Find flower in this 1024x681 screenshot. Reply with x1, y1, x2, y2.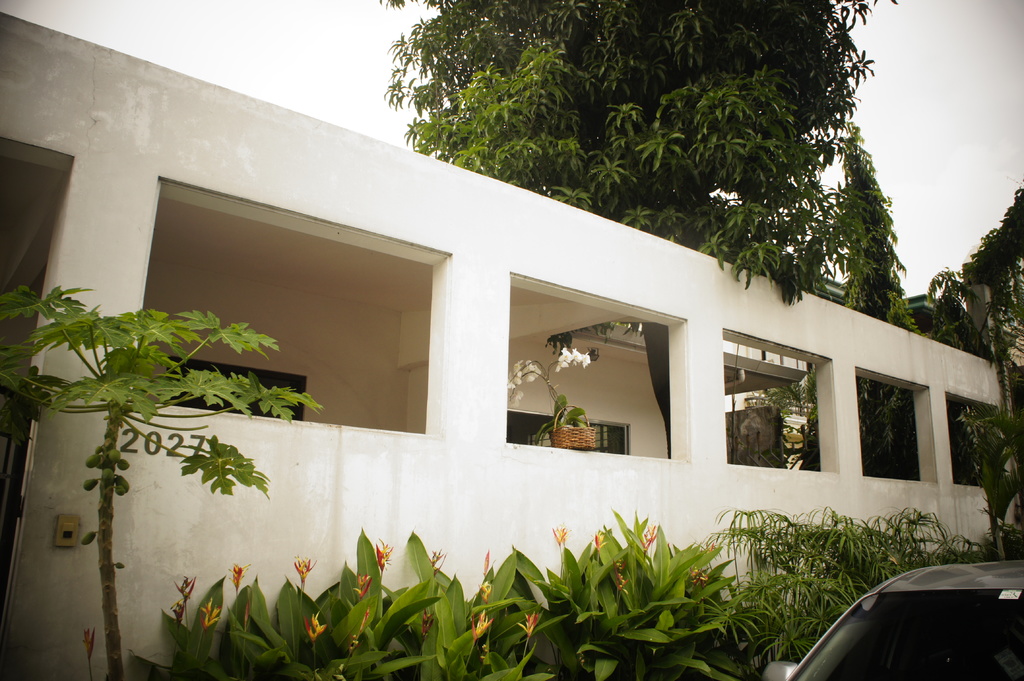
353, 570, 372, 600.
